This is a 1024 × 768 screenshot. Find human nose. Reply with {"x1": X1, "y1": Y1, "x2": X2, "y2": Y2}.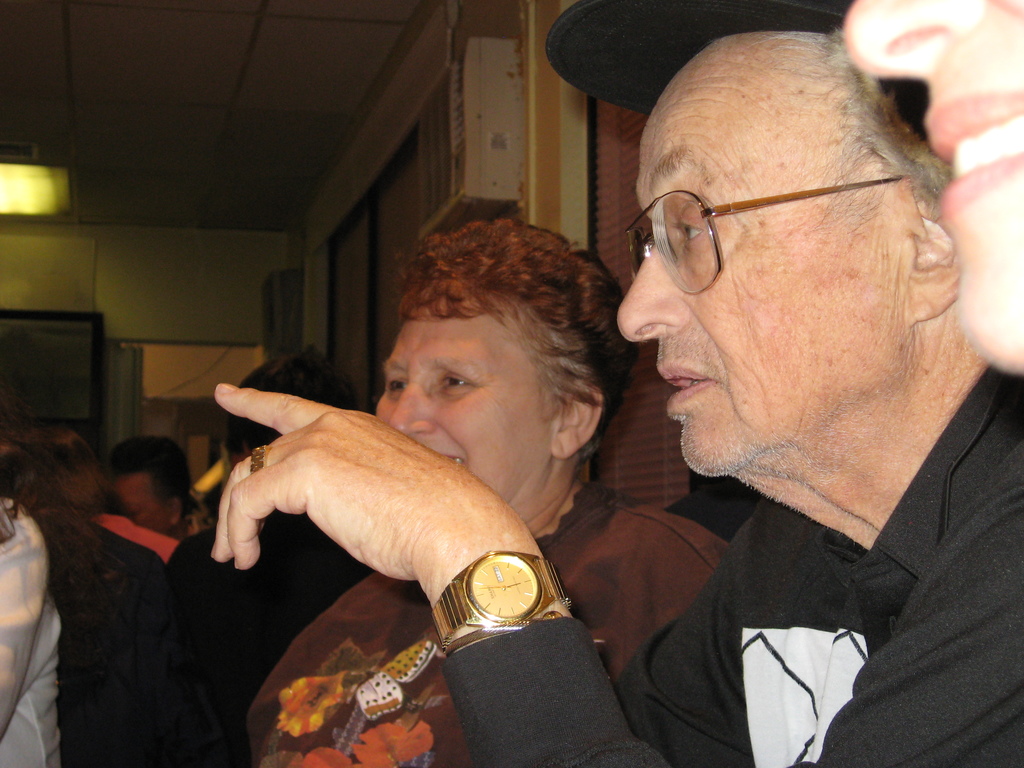
{"x1": 836, "y1": 0, "x2": 988, "y2": 84}.
